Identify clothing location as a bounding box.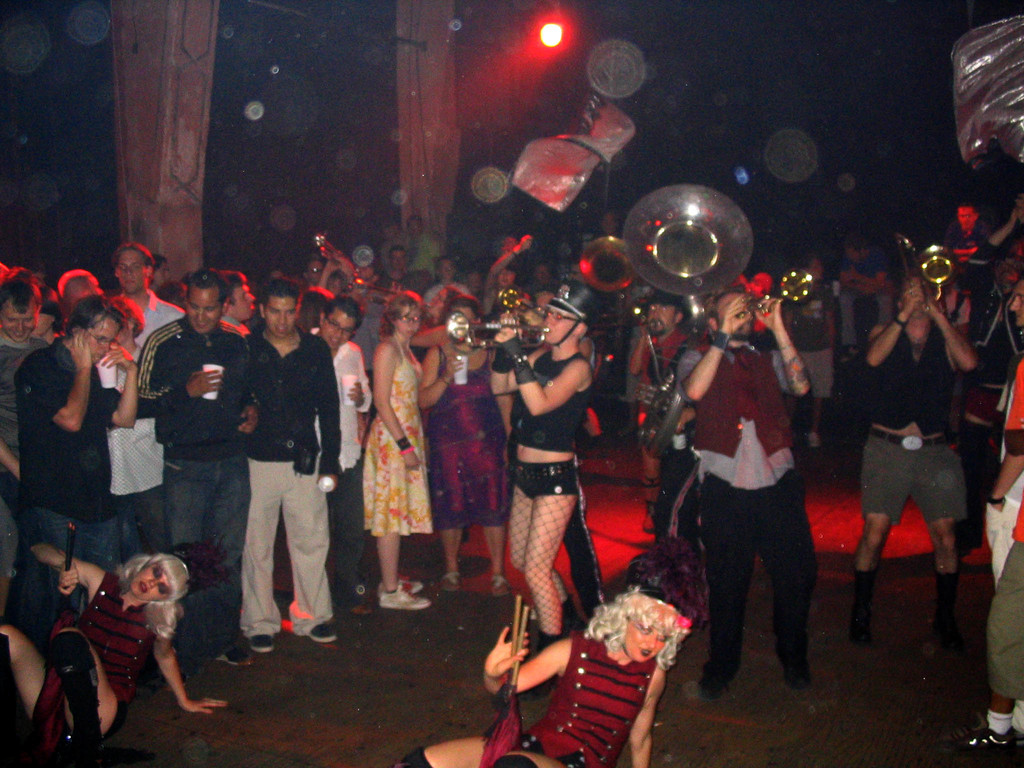
[x1=242, y1=333, x2=335, y2=614].
